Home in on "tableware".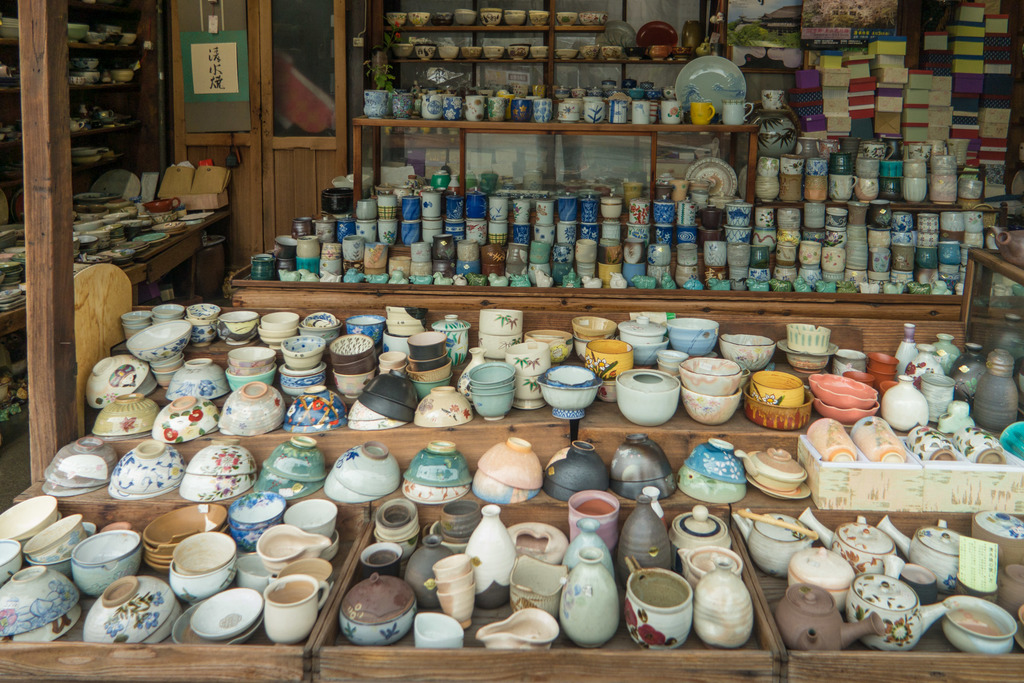
Homed in at <box>120,33,138,49</box>.
